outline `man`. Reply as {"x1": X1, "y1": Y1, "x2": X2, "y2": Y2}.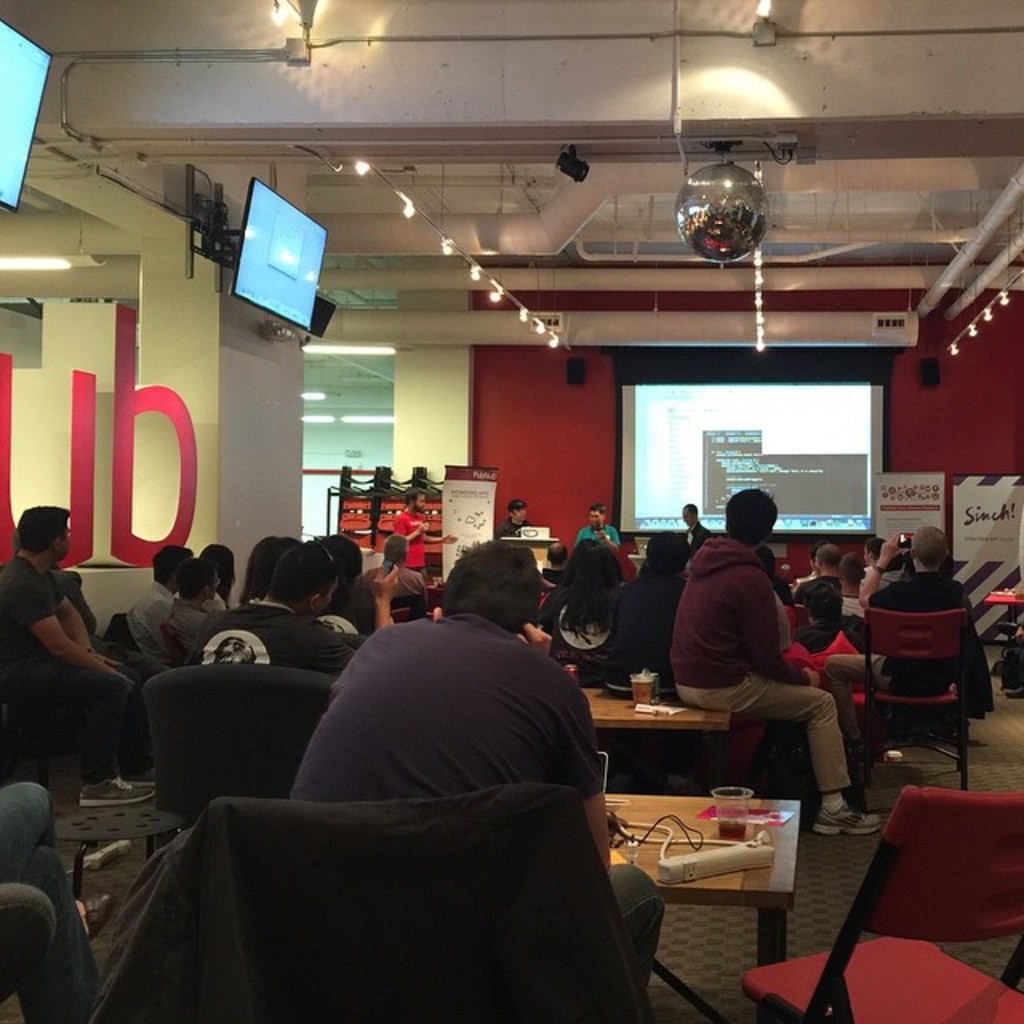
{"x1": 827, "y1": 552, "x2": 864, "y2": 624}.
